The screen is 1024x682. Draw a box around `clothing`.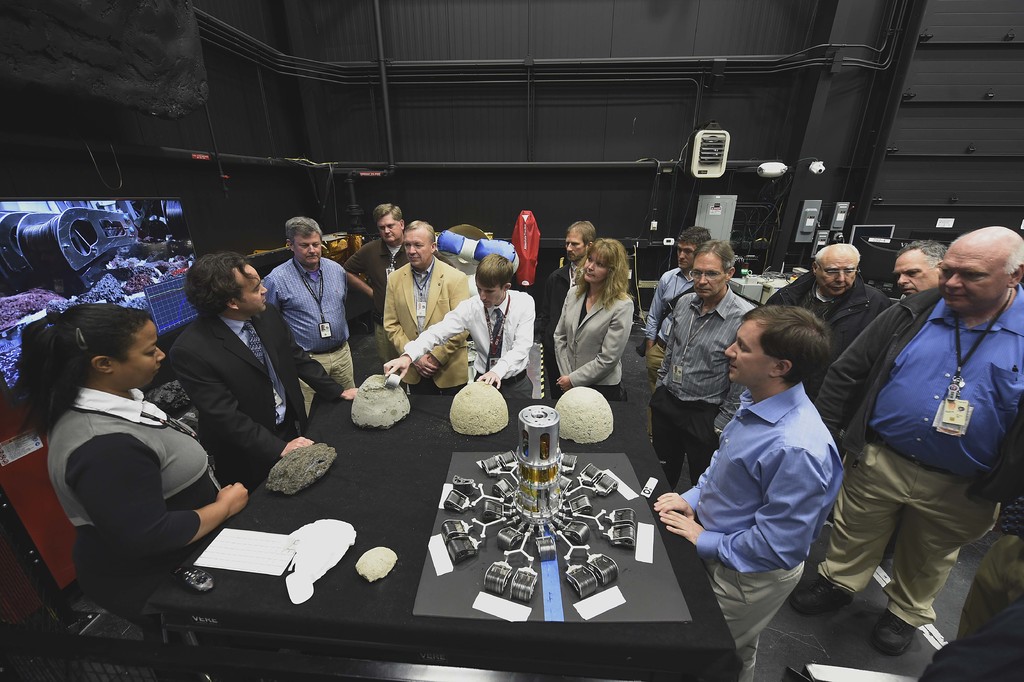
(x1=645, y1=258, x2=694, y2=376).
